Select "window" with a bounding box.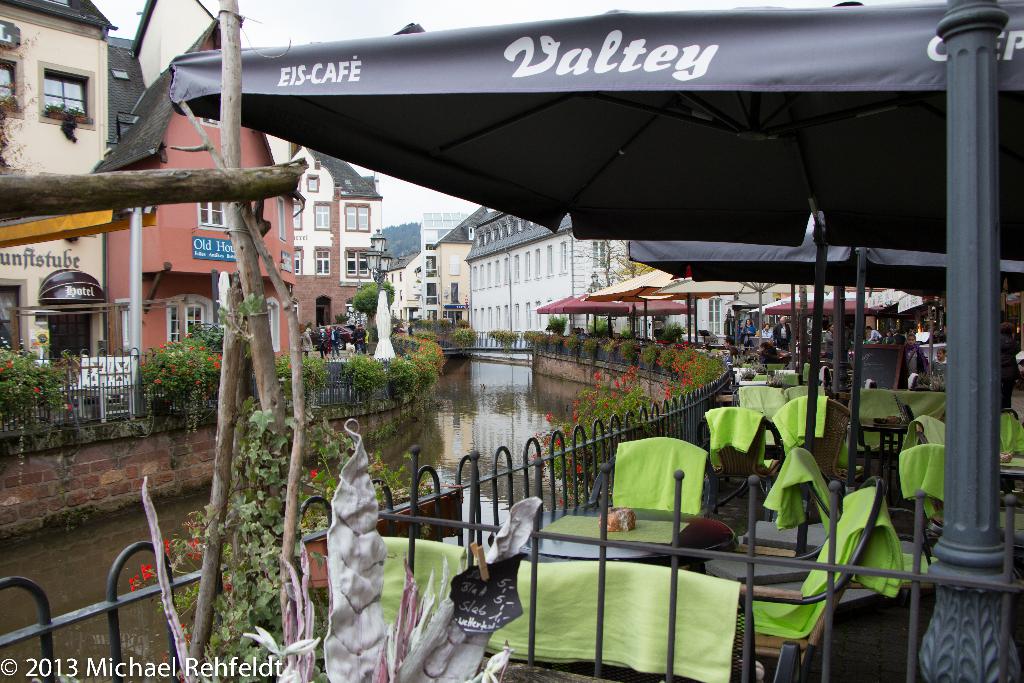
pyautogui.locateOnScreen(198, 205, 229, 227).
